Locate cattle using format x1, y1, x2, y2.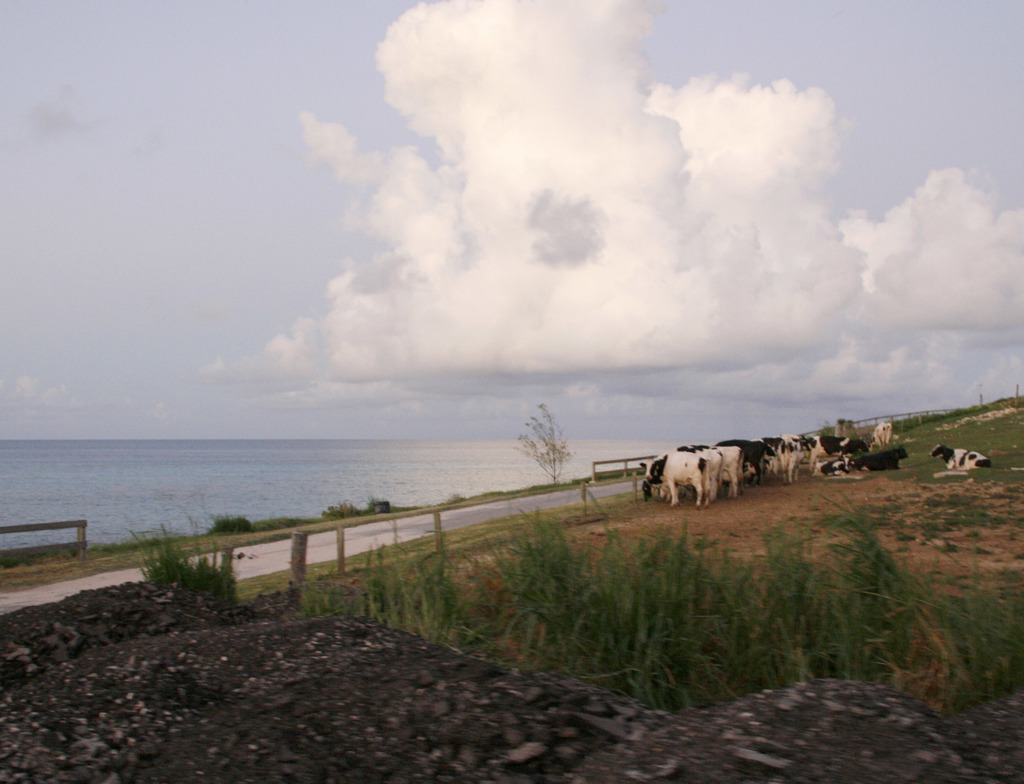
876, 420, 896, 446.
